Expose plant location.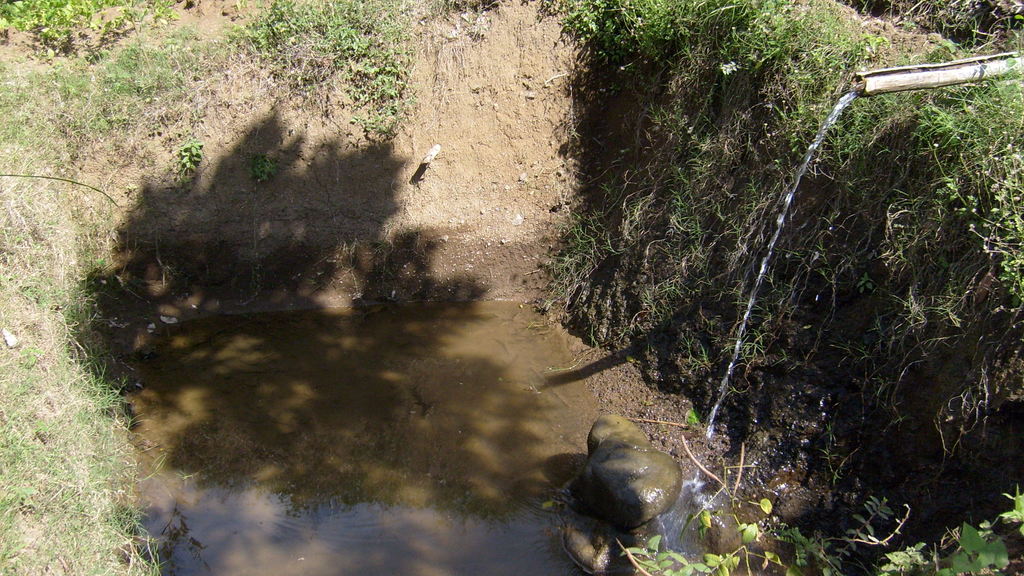
Exposed at select_region(937, 522, 1017, 575).
